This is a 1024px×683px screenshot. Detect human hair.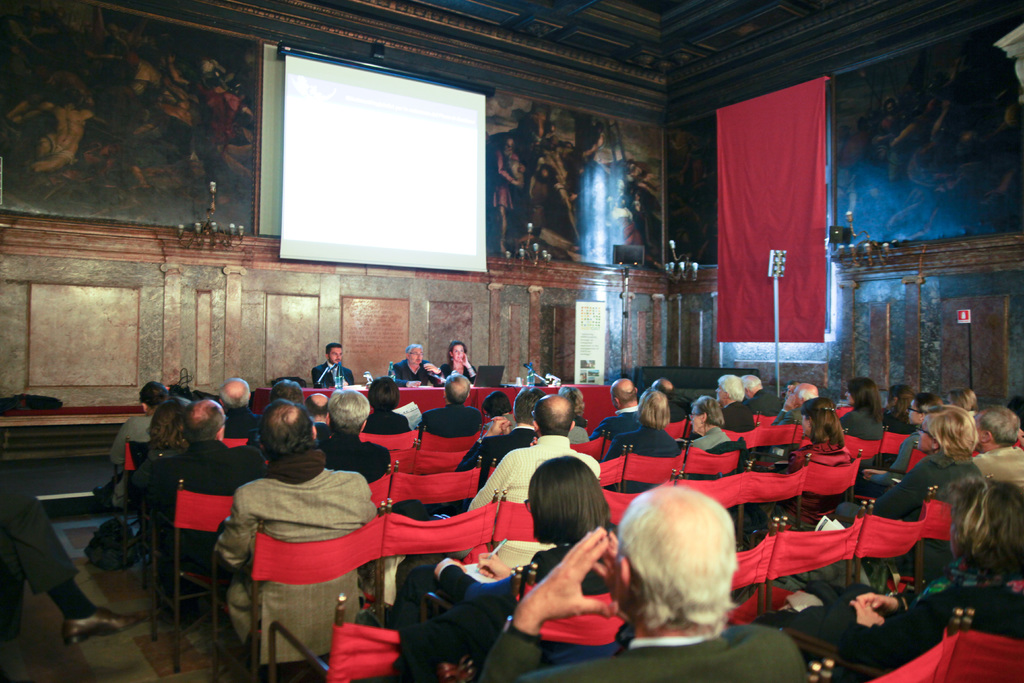
select_region(945, 386, 980, 408).
